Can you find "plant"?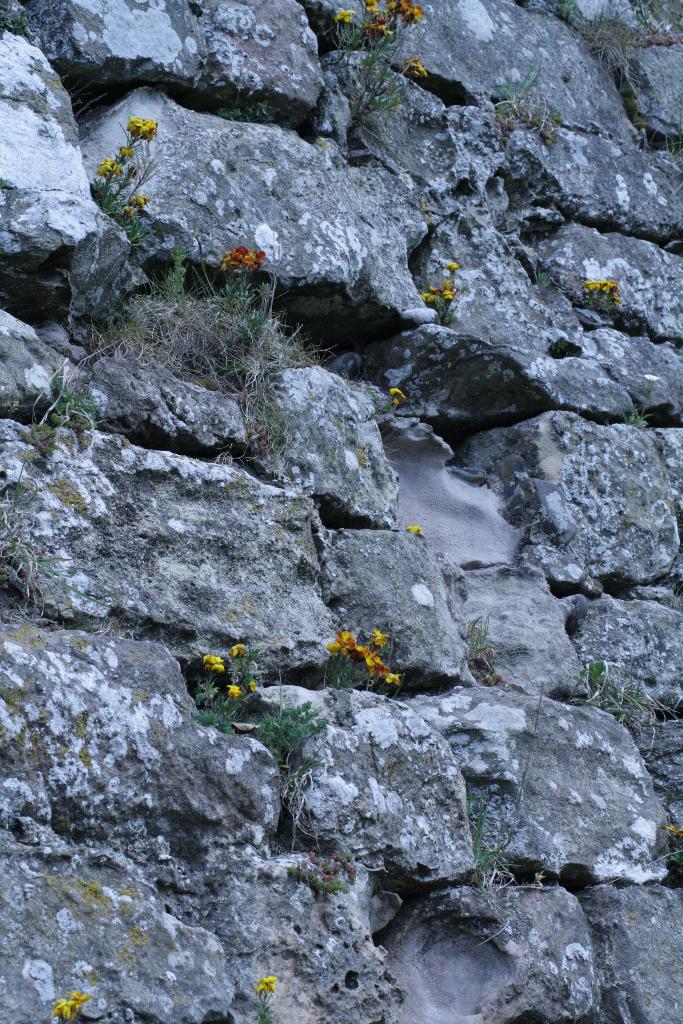
Yes, bounding box: <bbox>78, 116, 166, 235</bbox>.
